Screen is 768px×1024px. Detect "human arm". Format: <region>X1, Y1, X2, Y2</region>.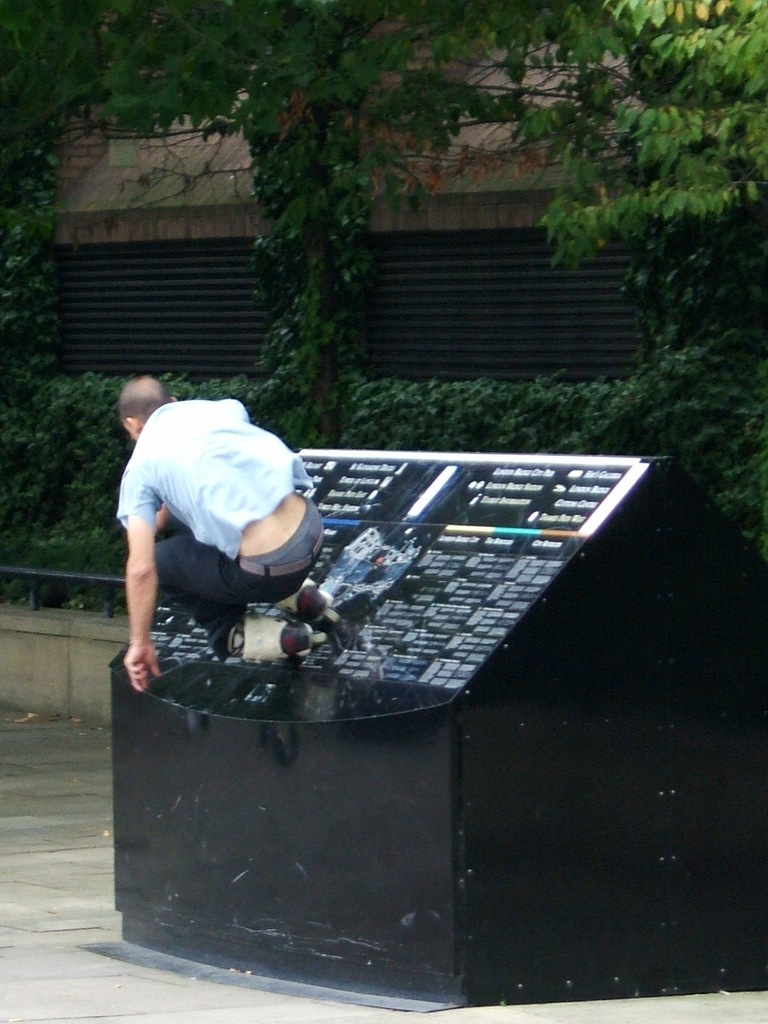
<region>121, 476, 164, 697</region>.
